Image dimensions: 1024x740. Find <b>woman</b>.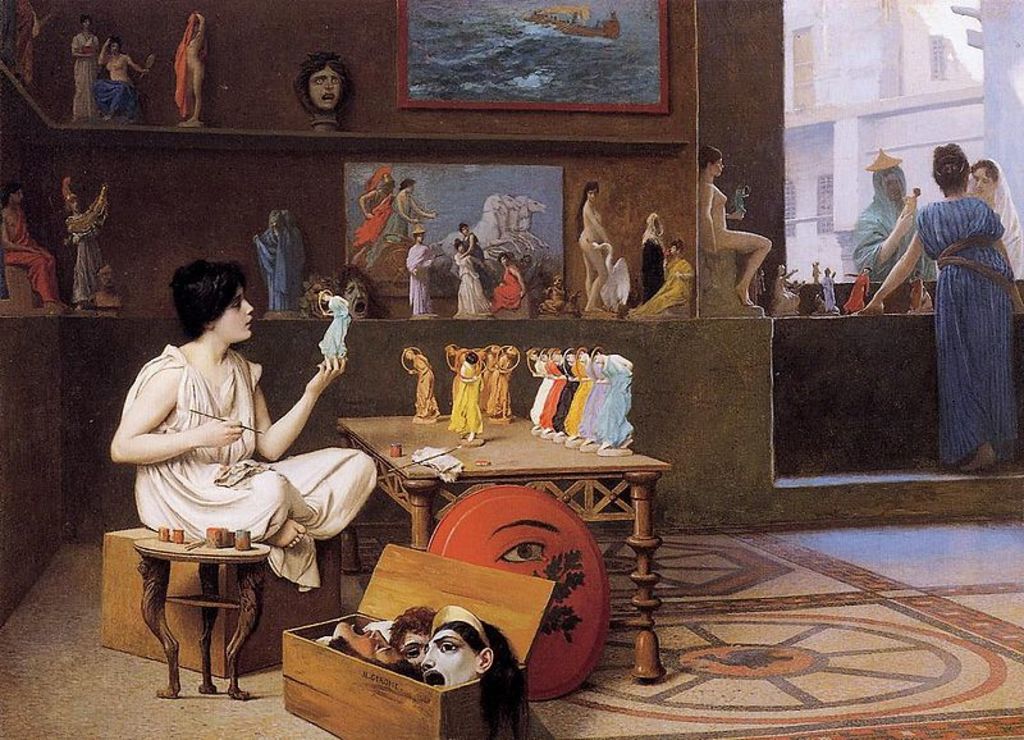
(970, 160, 1021, 279).
